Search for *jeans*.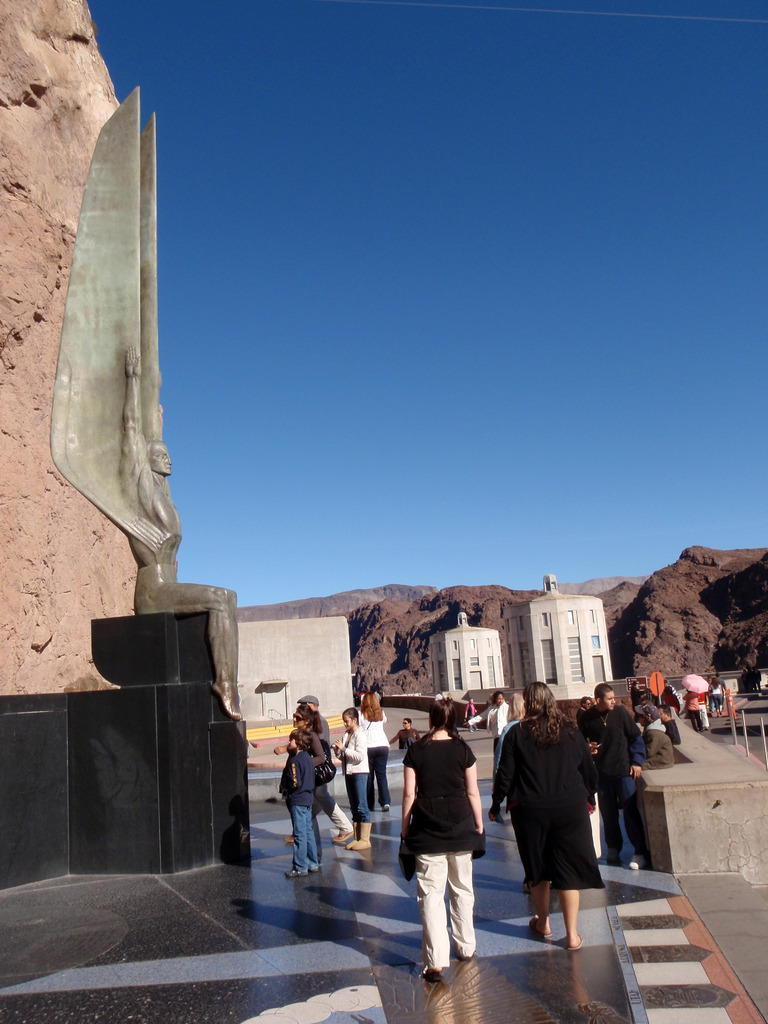
Found at box(358, 743, 393, 807).
